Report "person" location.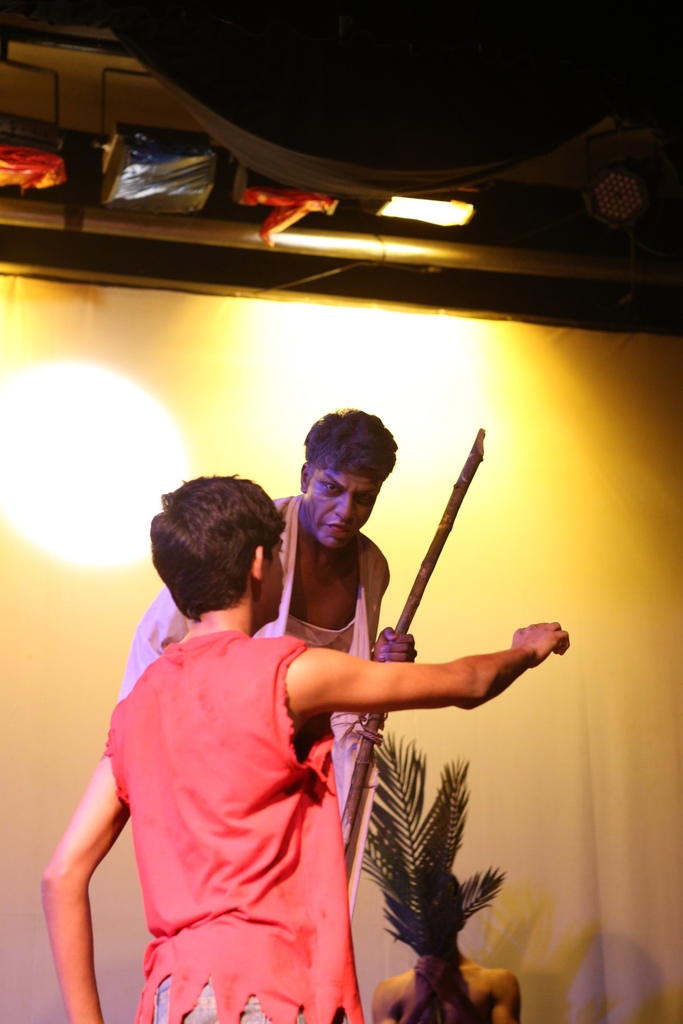
Report: (left=118, top=406, right=428, bottom=924).
